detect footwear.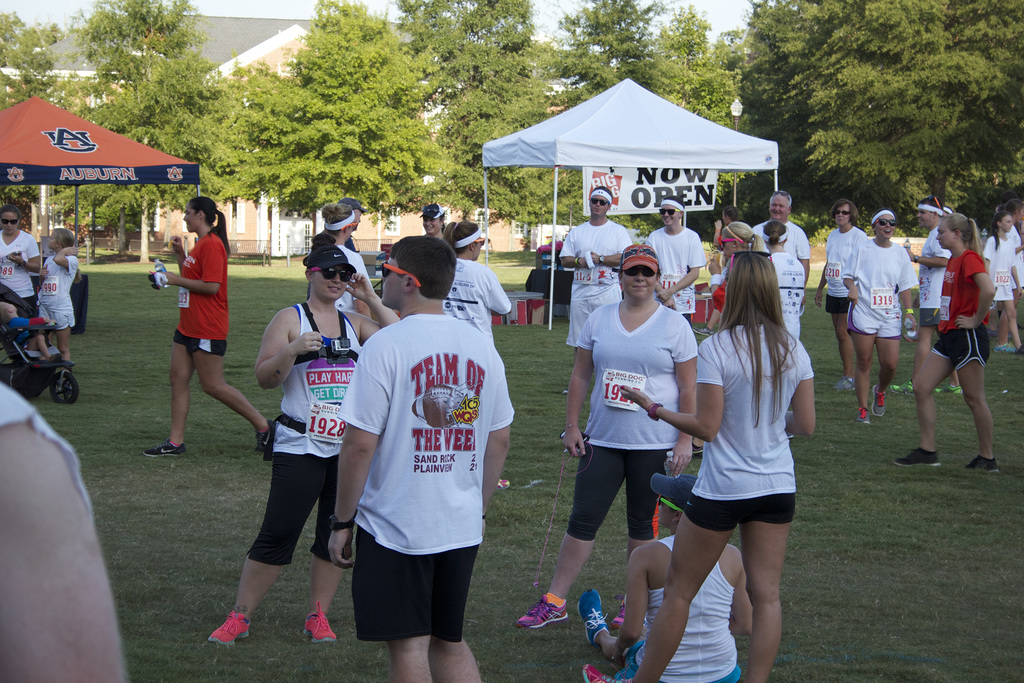
Detected at <region>890, 381, 916, 393</region>.
